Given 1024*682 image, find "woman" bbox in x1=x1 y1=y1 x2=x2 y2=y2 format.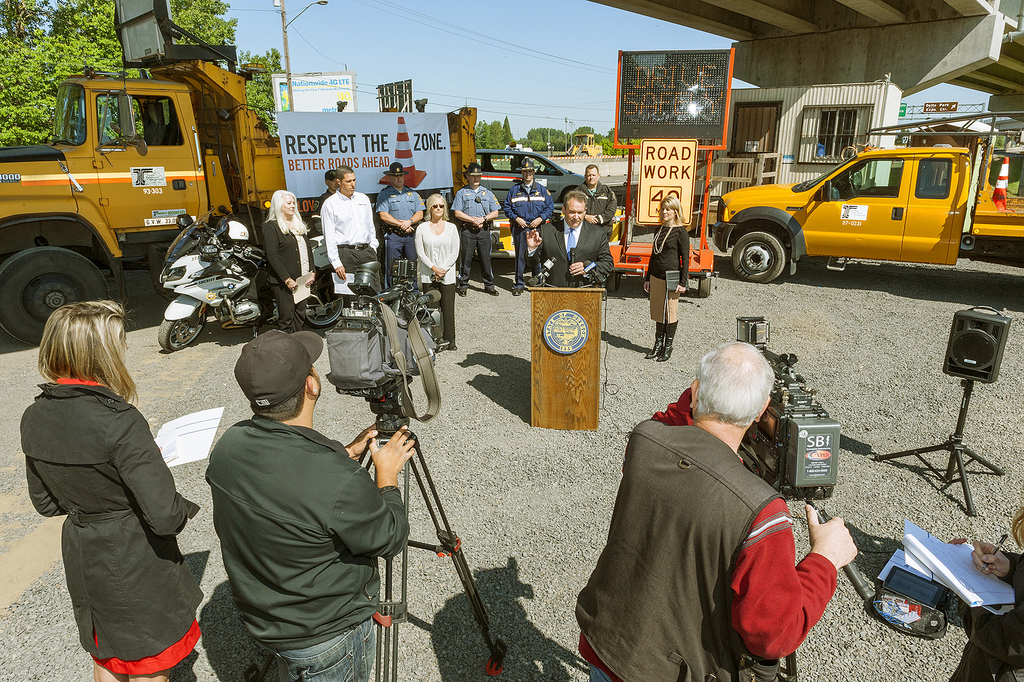
x1=640 y1=197 x2=694 y2=362.
